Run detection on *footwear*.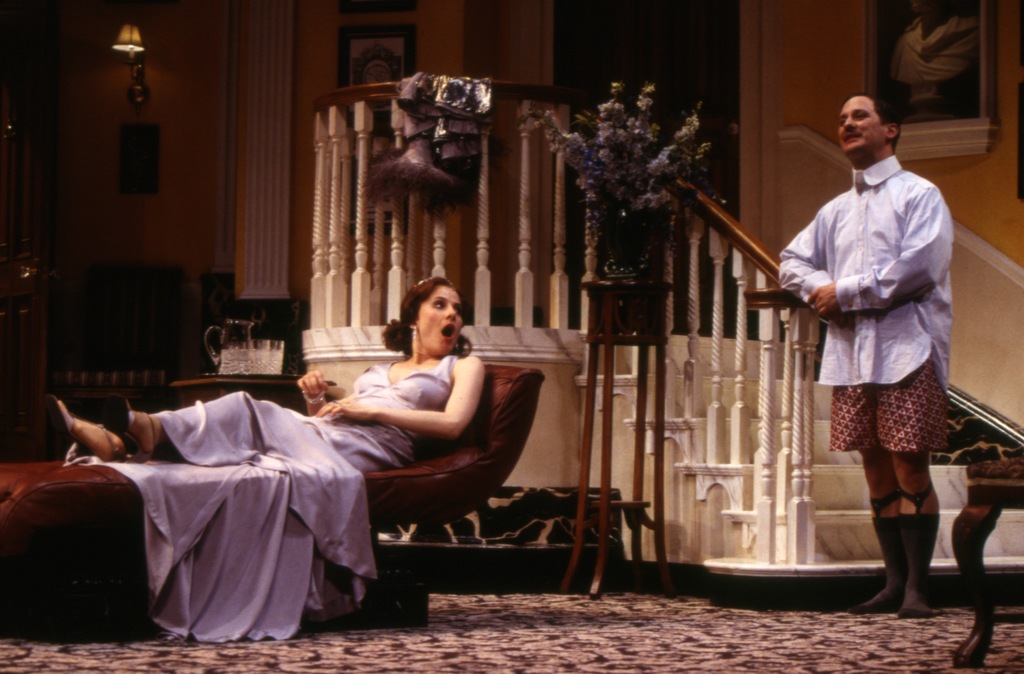
Result: bbox(860, 520, 899, 614).
